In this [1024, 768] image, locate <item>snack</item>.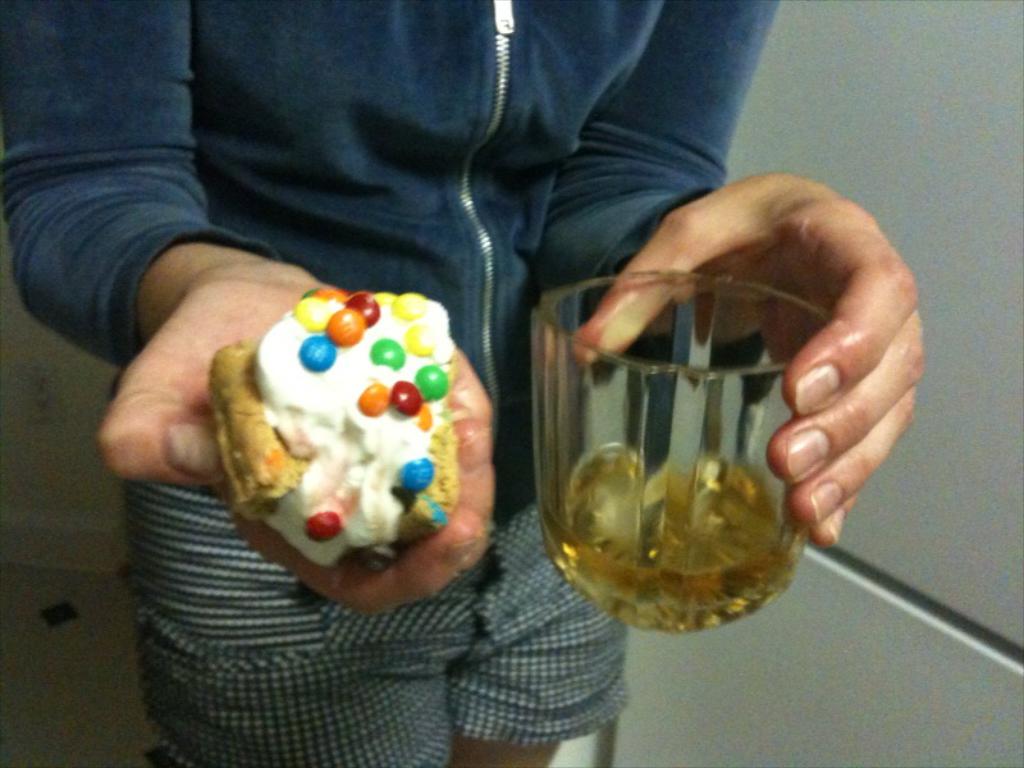
Bounding box: bbox(184, 278, 493, 602).
